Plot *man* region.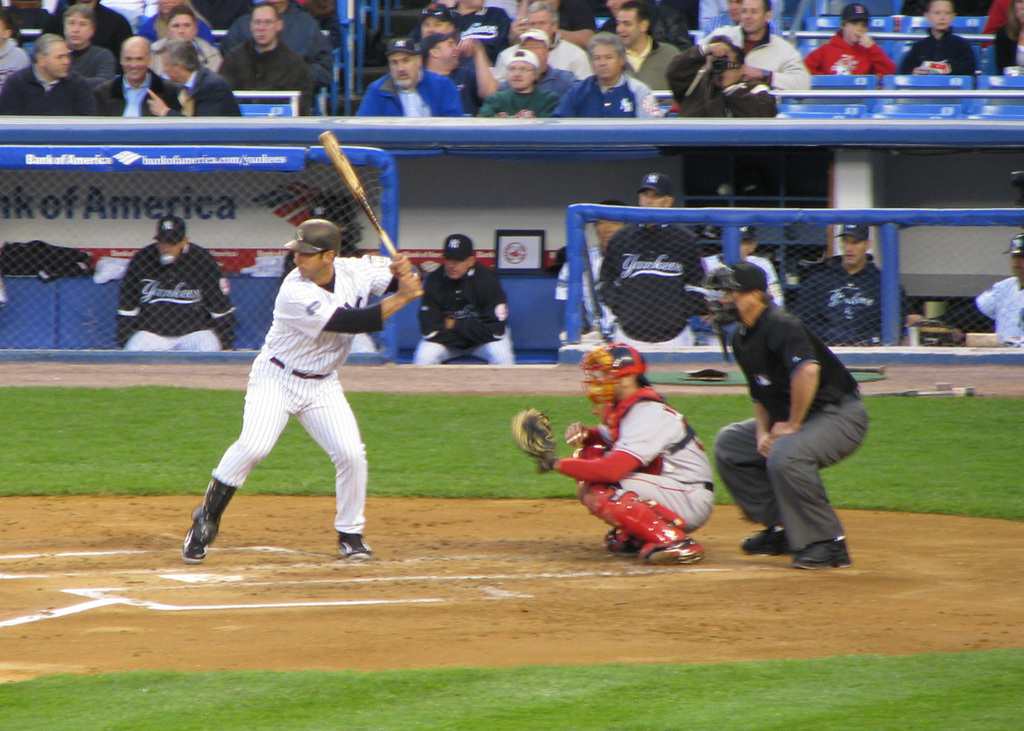
Plotted at box(690, 0, 830, 100).
